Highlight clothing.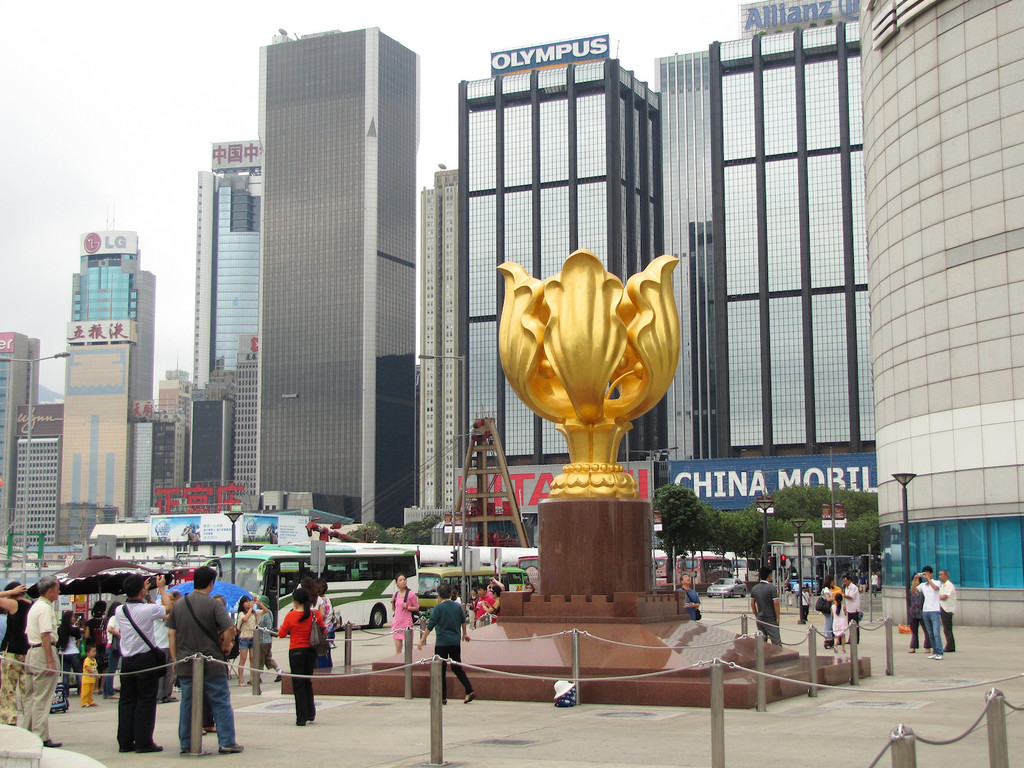
Highlighted region: x1=104 y1=614 x2=123 y2=692.
